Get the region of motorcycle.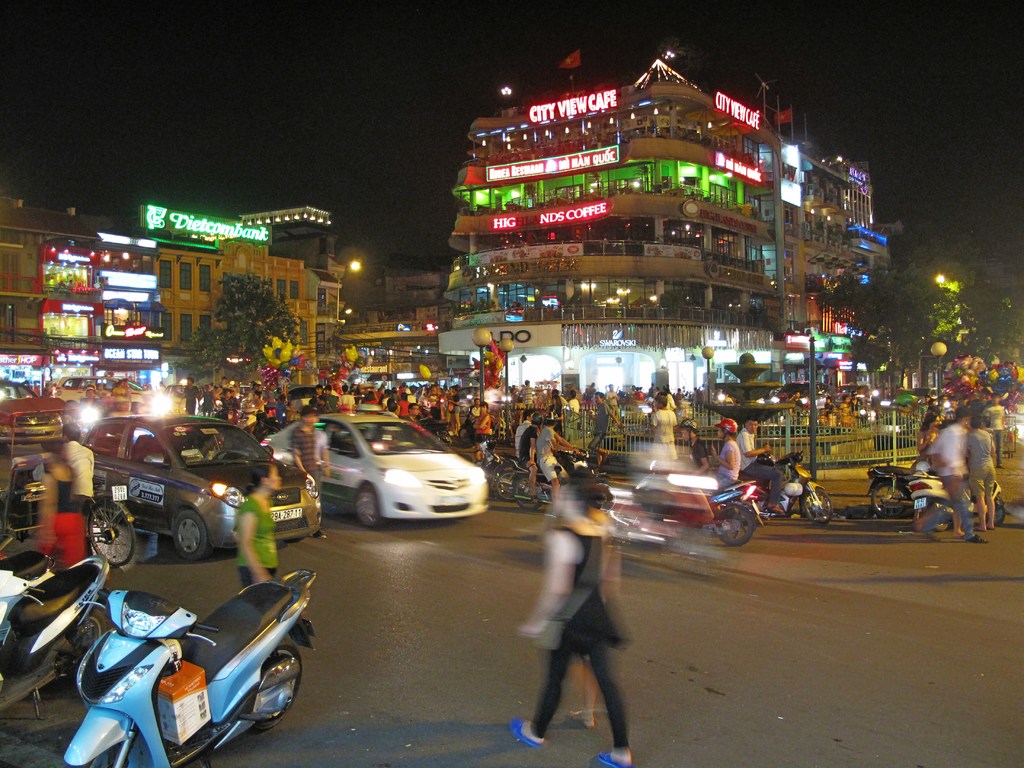
x1=732 y1=450 x2=850 y2=534.
